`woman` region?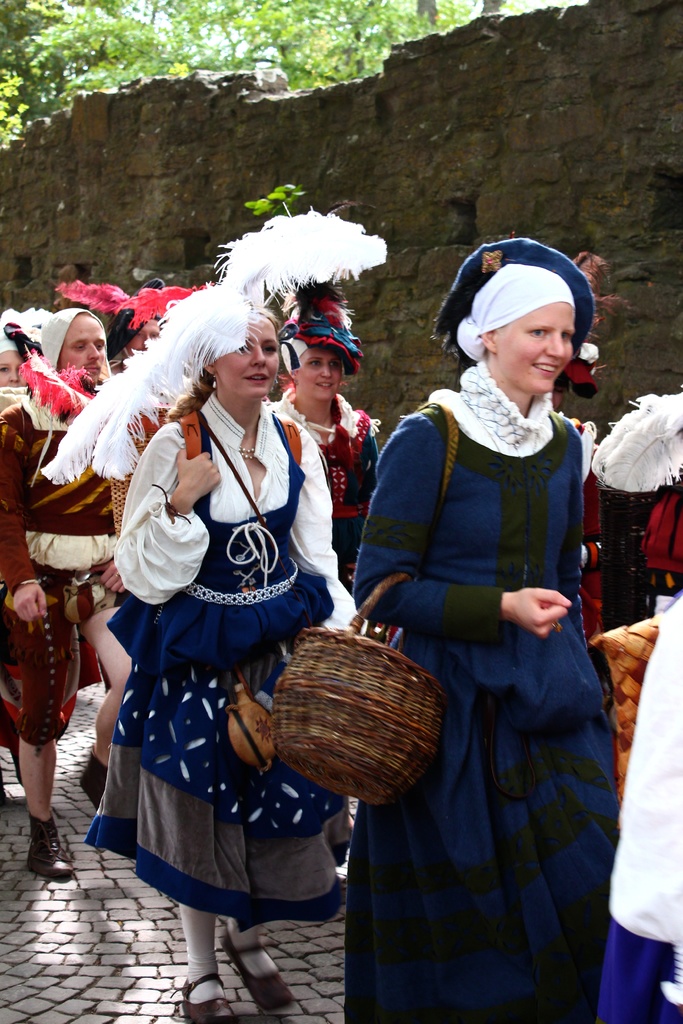
bbox=(94, 260, 352, 1000)
